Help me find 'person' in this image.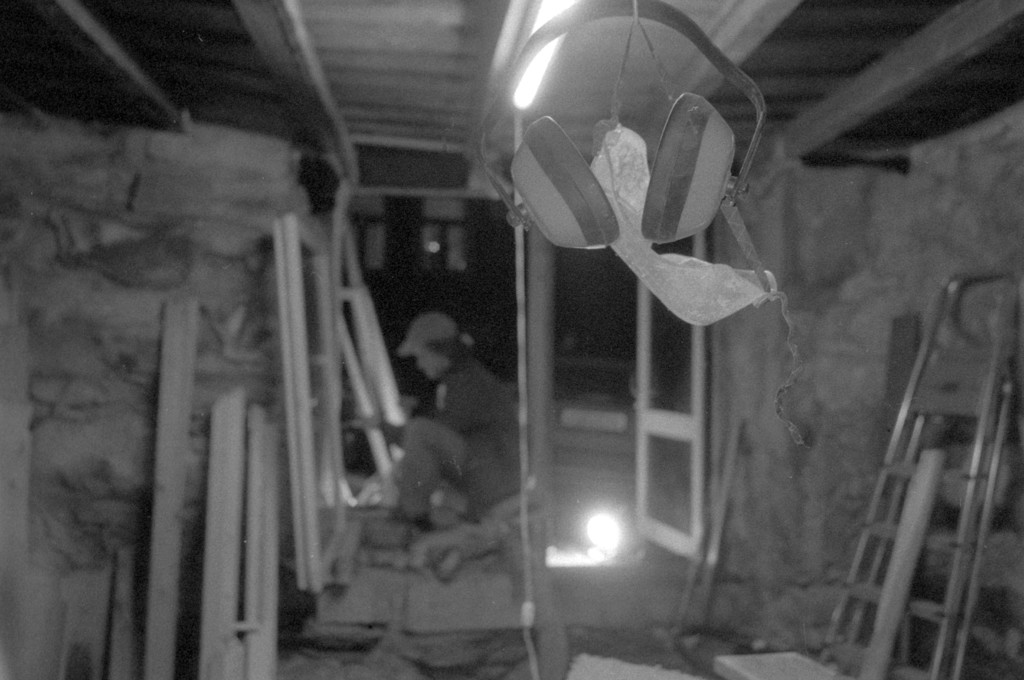
Found it: crop(379, 308, 524, 527).
